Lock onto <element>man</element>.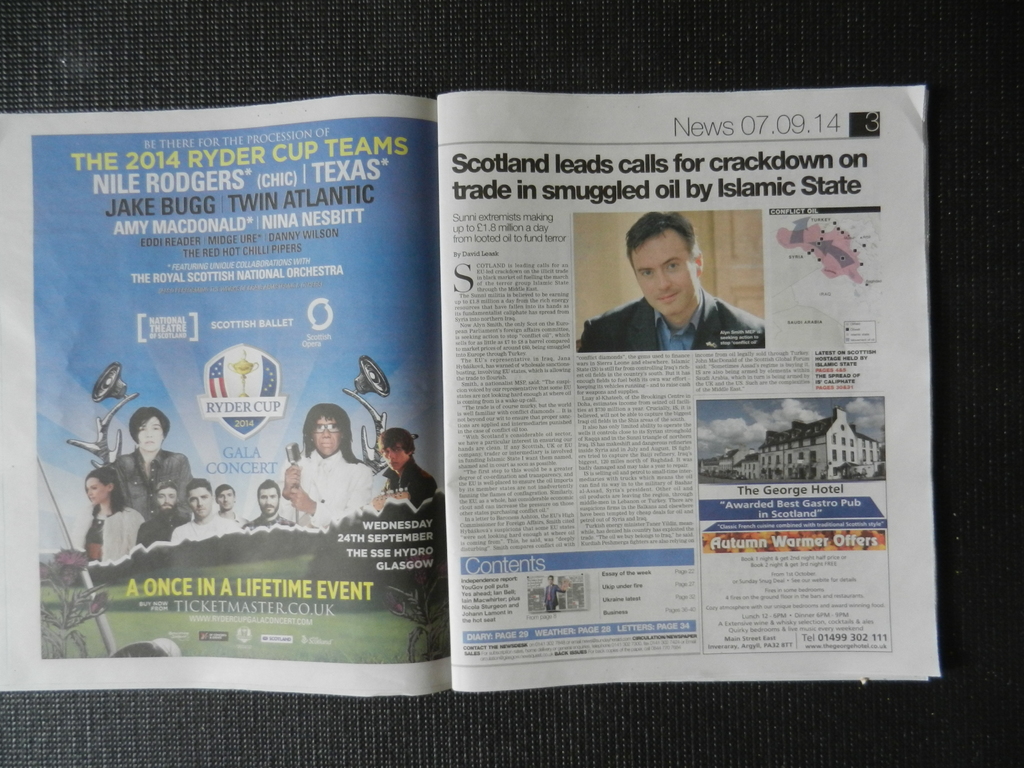
Locked: x1=243 y1=479 x2=296 y2=529.
